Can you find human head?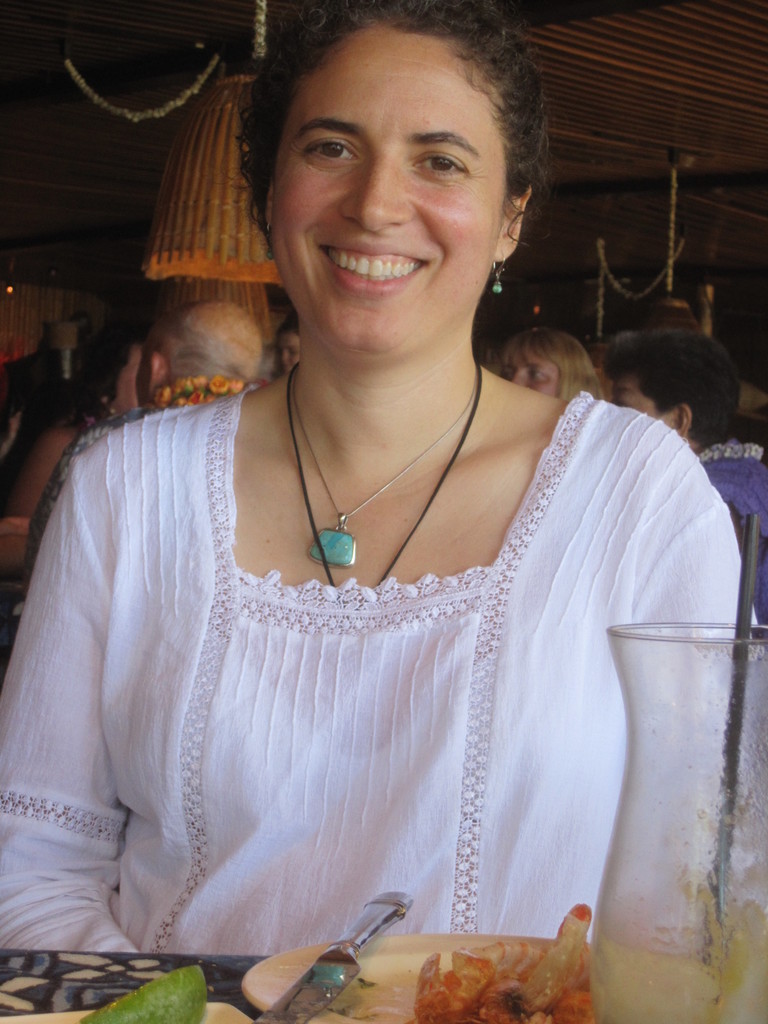
Yes, bounding box: select_region(139, 300, 264, 406).
